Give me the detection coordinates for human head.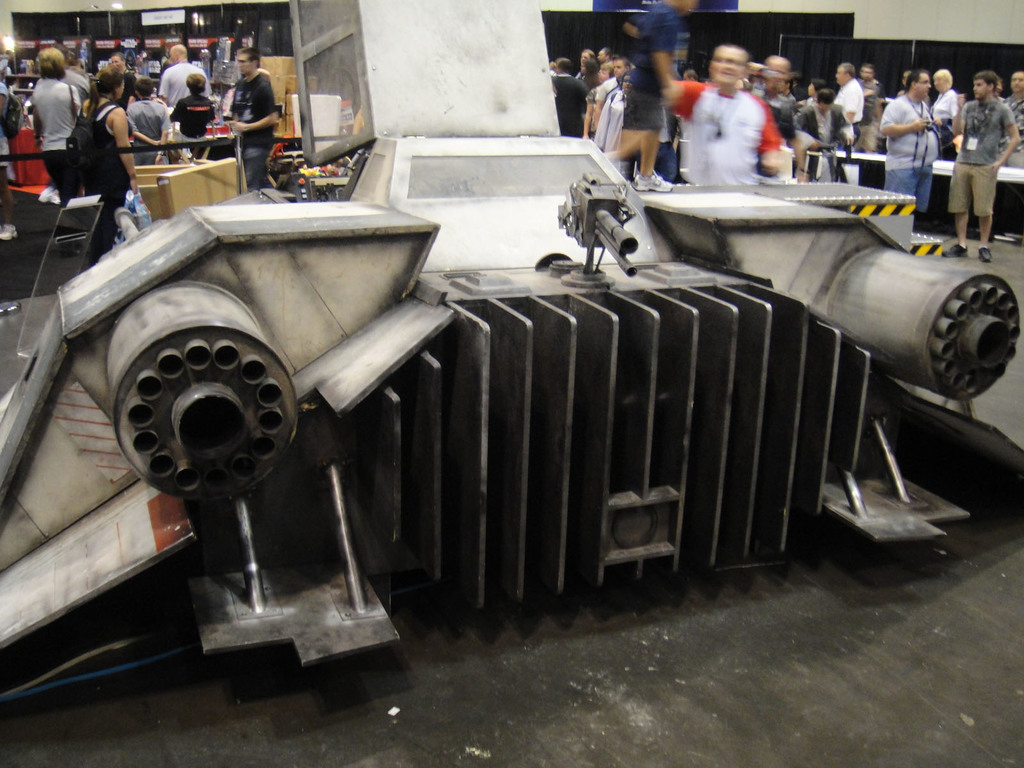
crop(36, 46, 60, 78).
